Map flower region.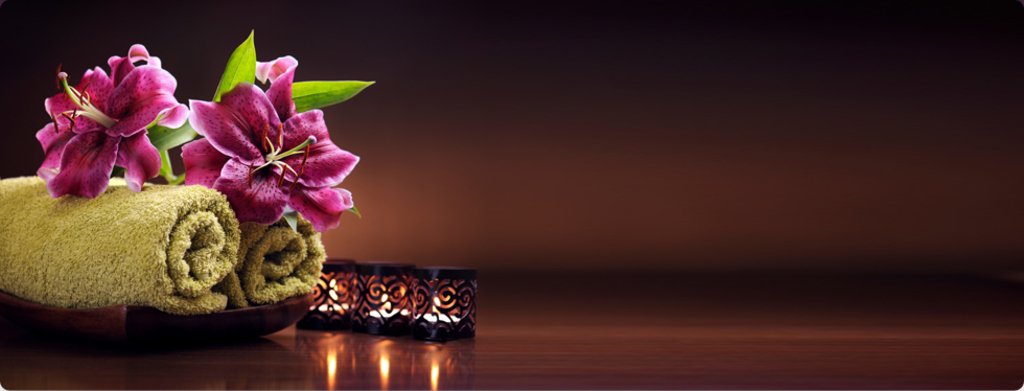
Mapped to x1=180, y1=75, x2=346, y2=241.
